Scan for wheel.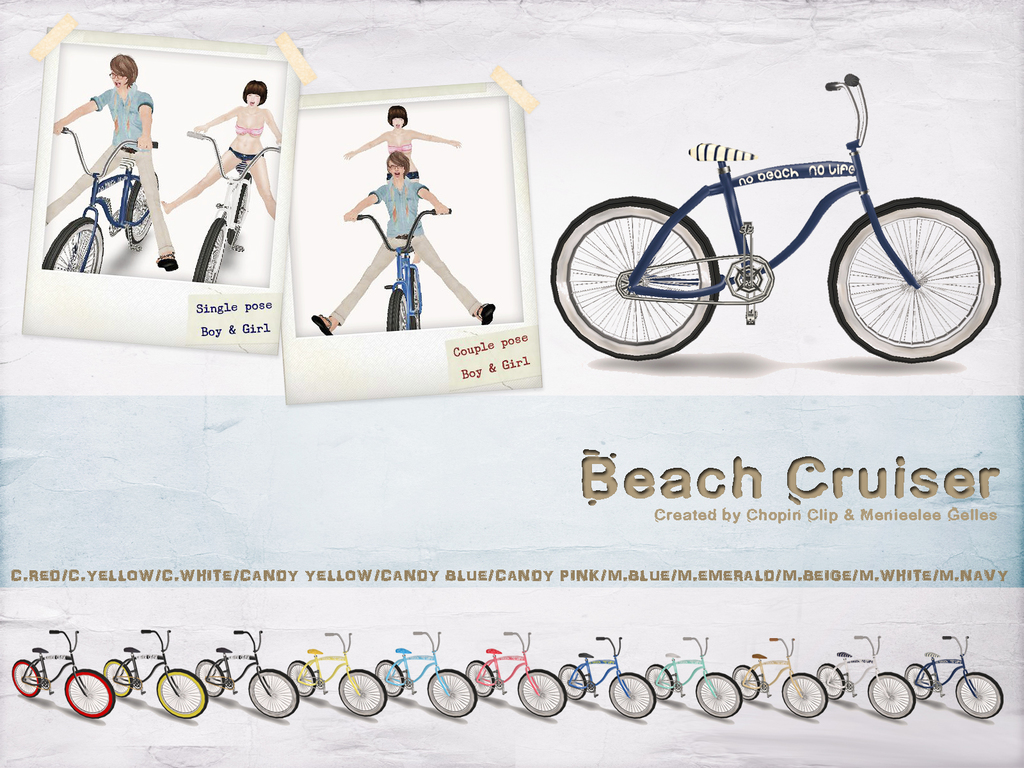
Scan result: box(123, 170, 164, 247).
